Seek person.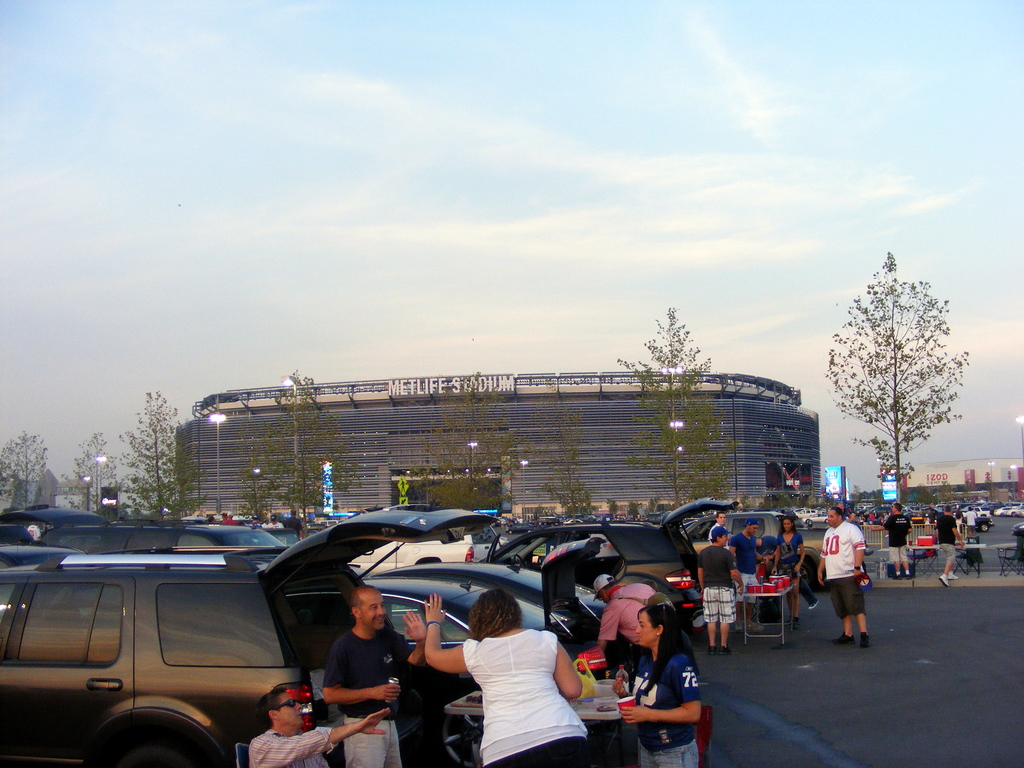
detection(769, 518, 806, 617).
